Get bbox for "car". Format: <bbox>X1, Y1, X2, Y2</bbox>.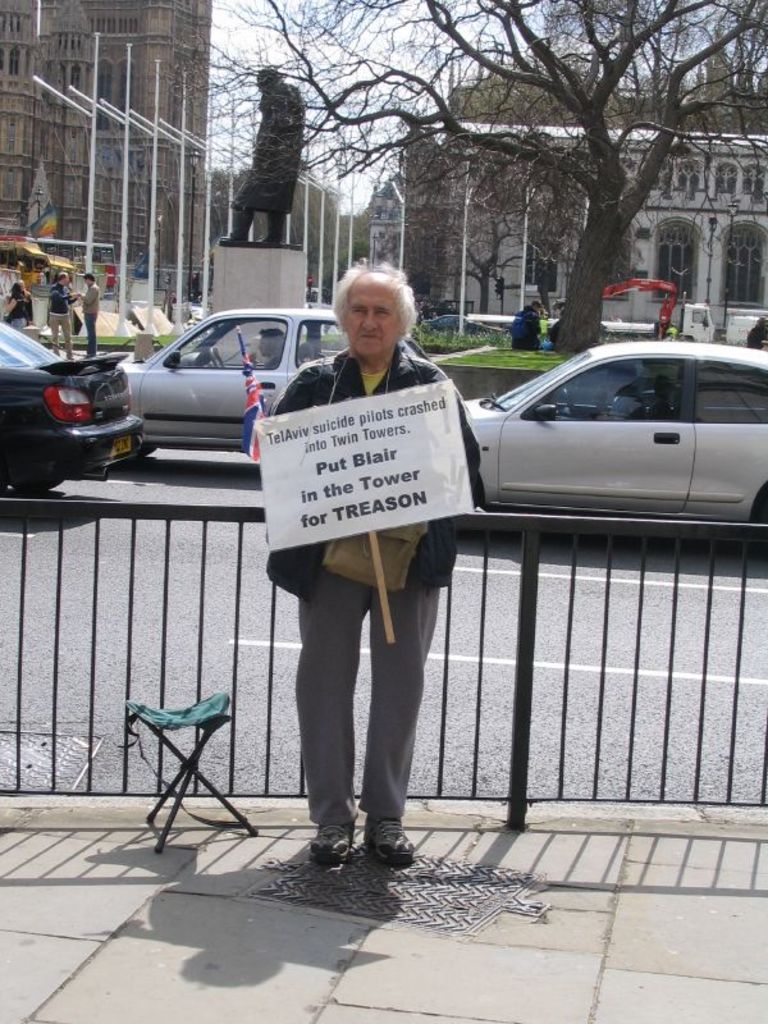
<bbox>460, 340, 767, 526</bbox>.
